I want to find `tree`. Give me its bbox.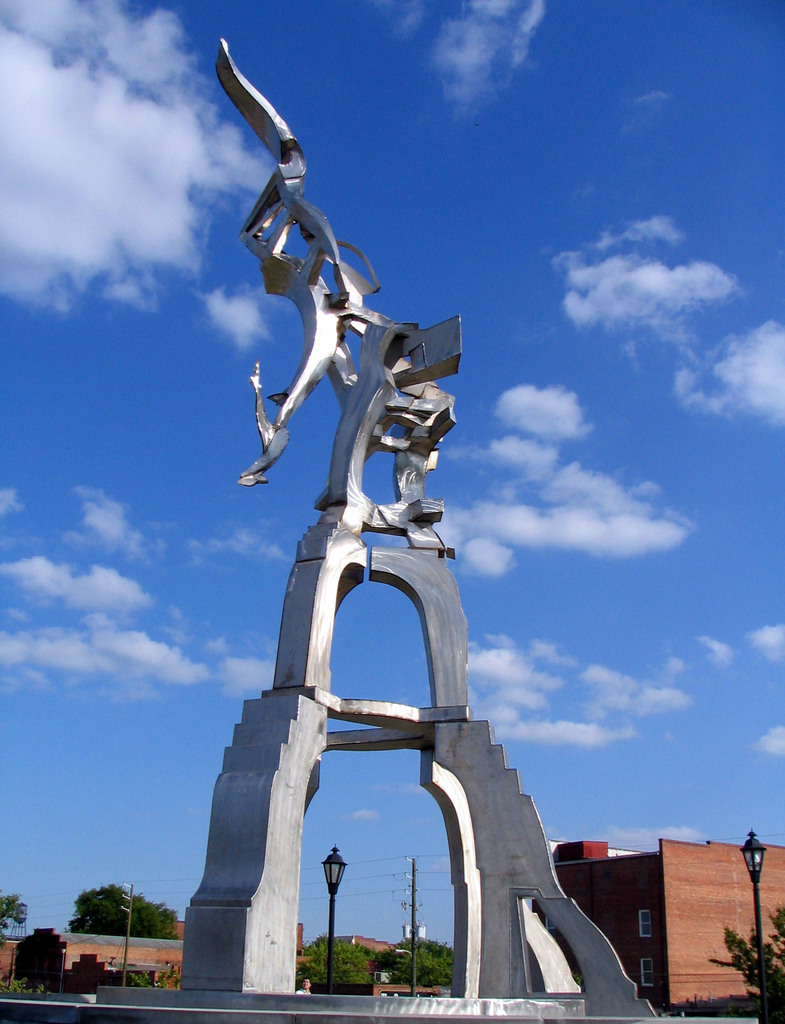
select_region(703, 901, 784, 1023).
